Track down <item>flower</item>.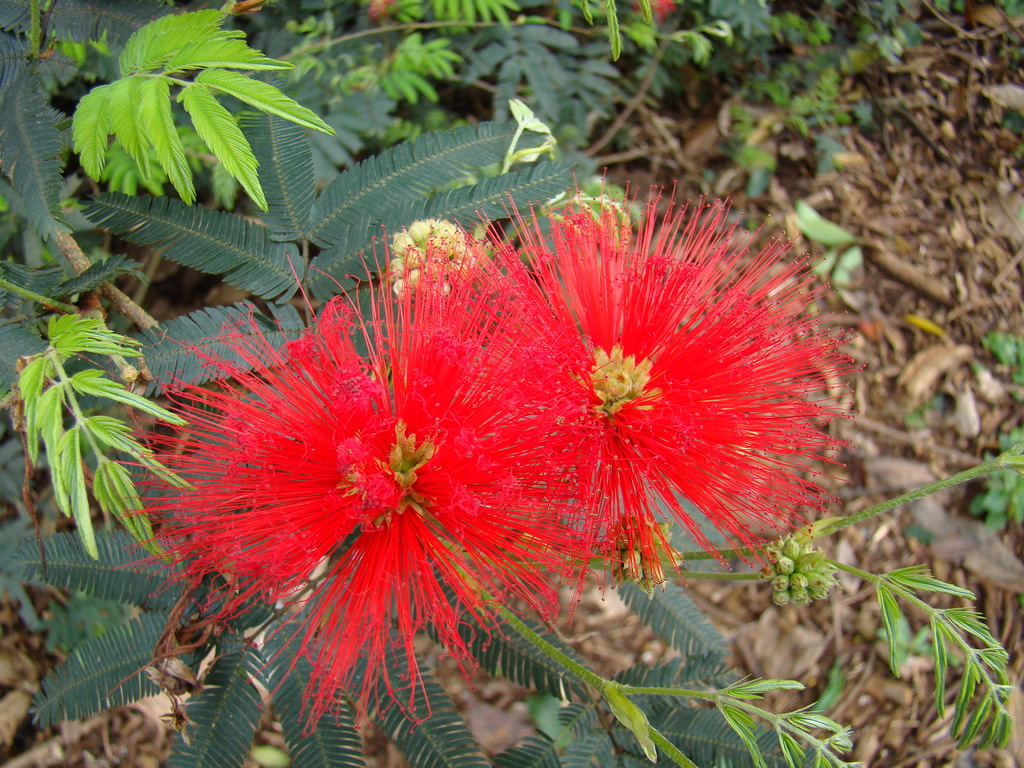
Tracked to Rect(156, 269, 534, 686).
